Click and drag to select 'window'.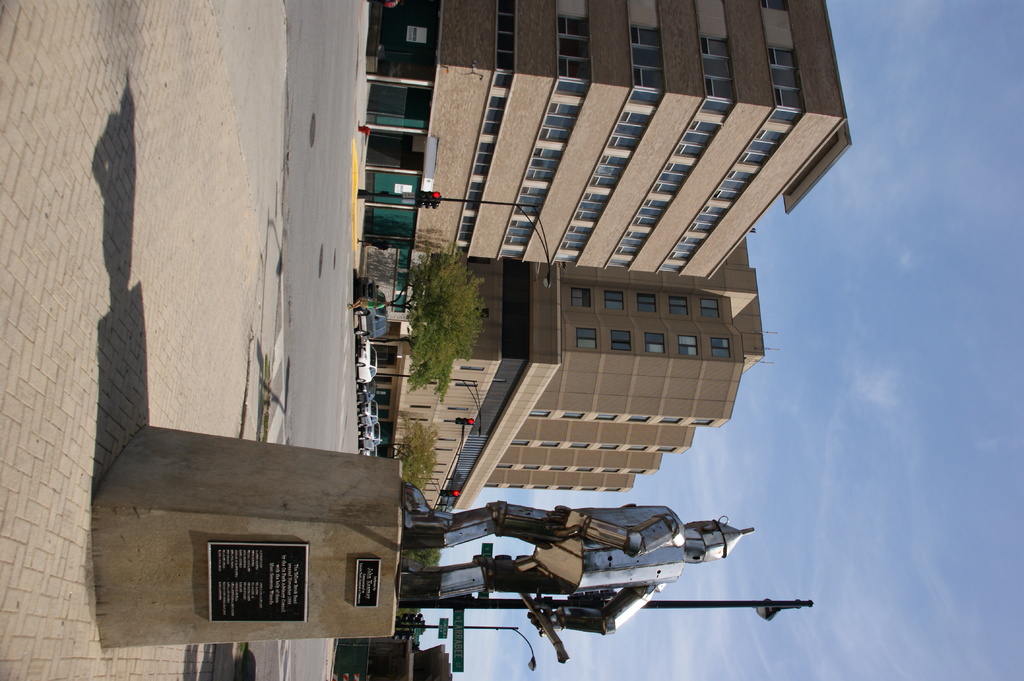
Selection: Rect(581, 485, 596, 492).
